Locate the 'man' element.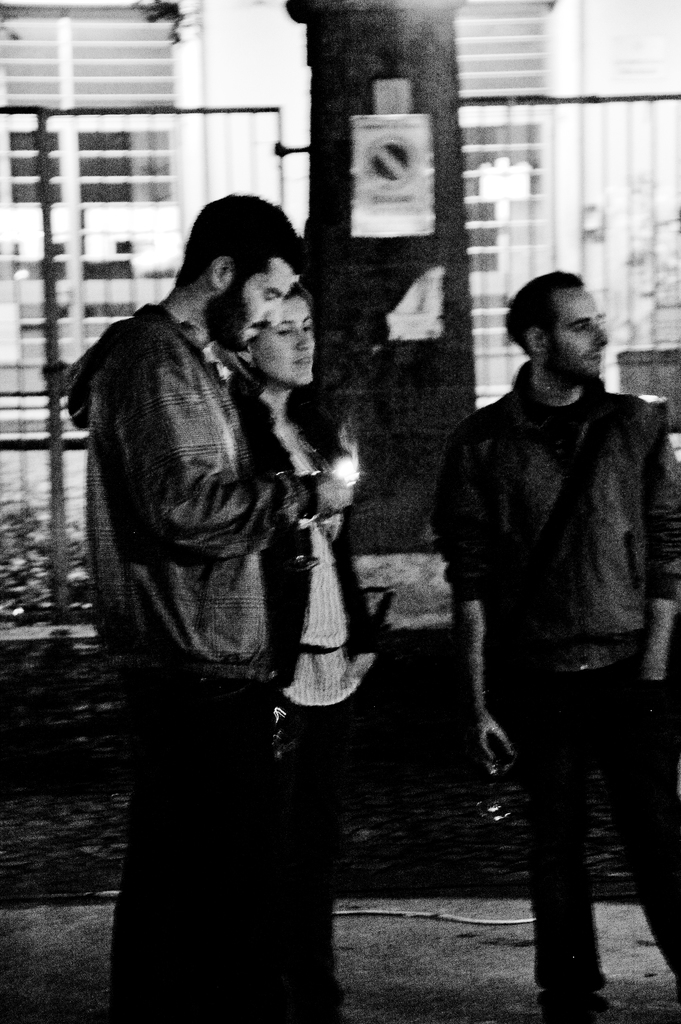
Element bbox: 65/185/357/1023.
